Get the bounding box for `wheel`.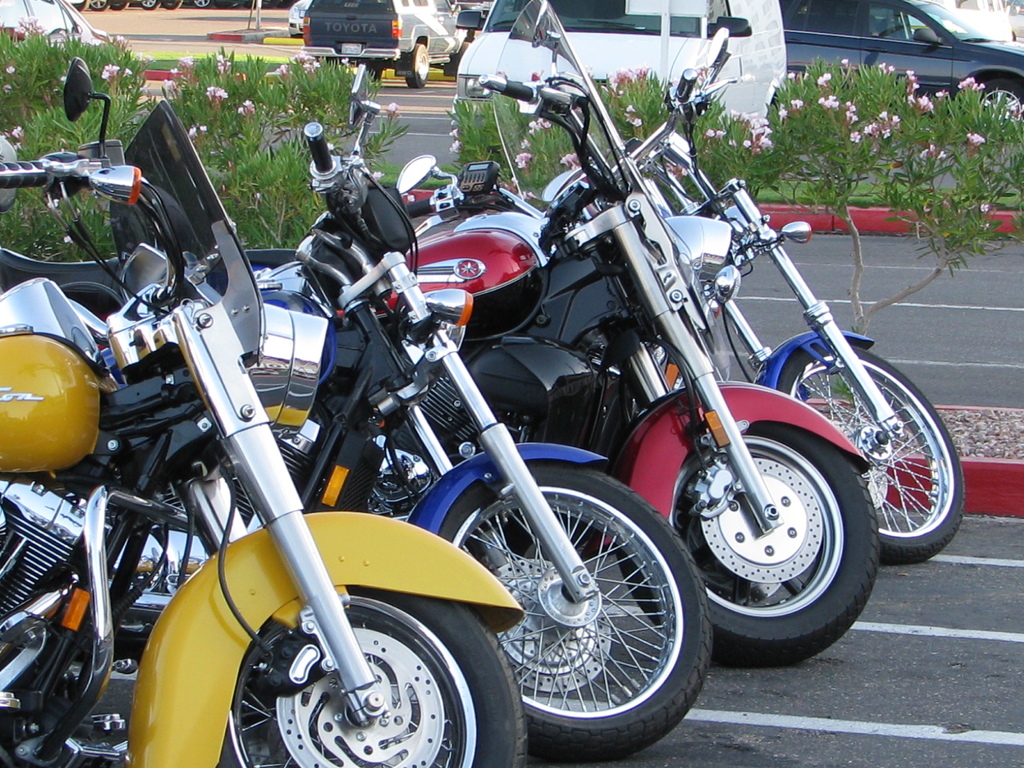
(259, 0, 272, 7).
